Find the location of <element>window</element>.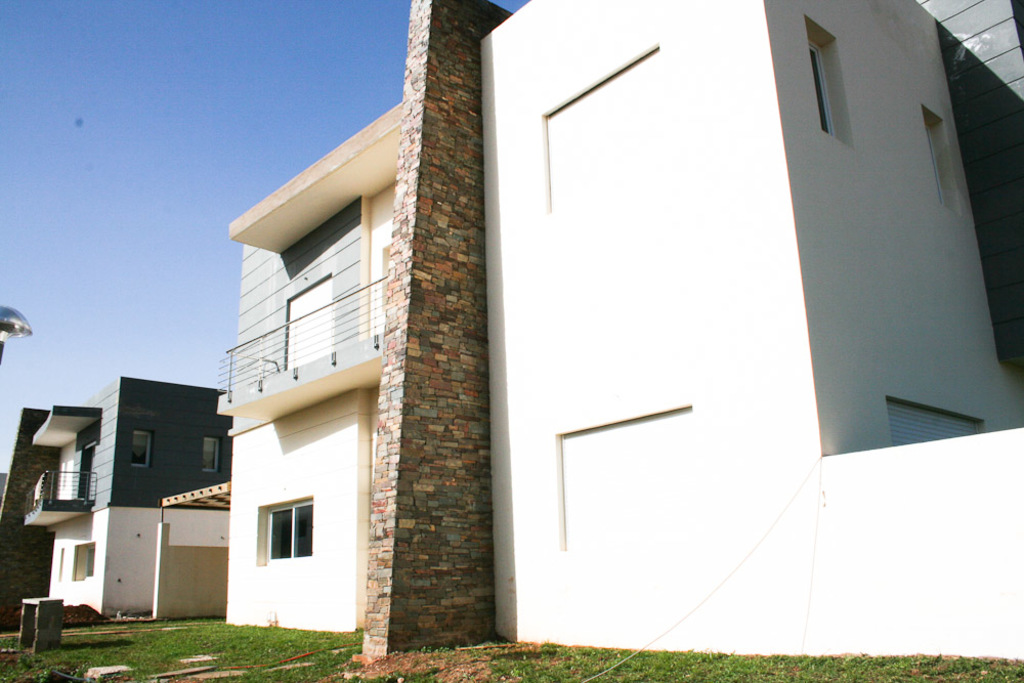
Location: 925, 123, 952, 209.
